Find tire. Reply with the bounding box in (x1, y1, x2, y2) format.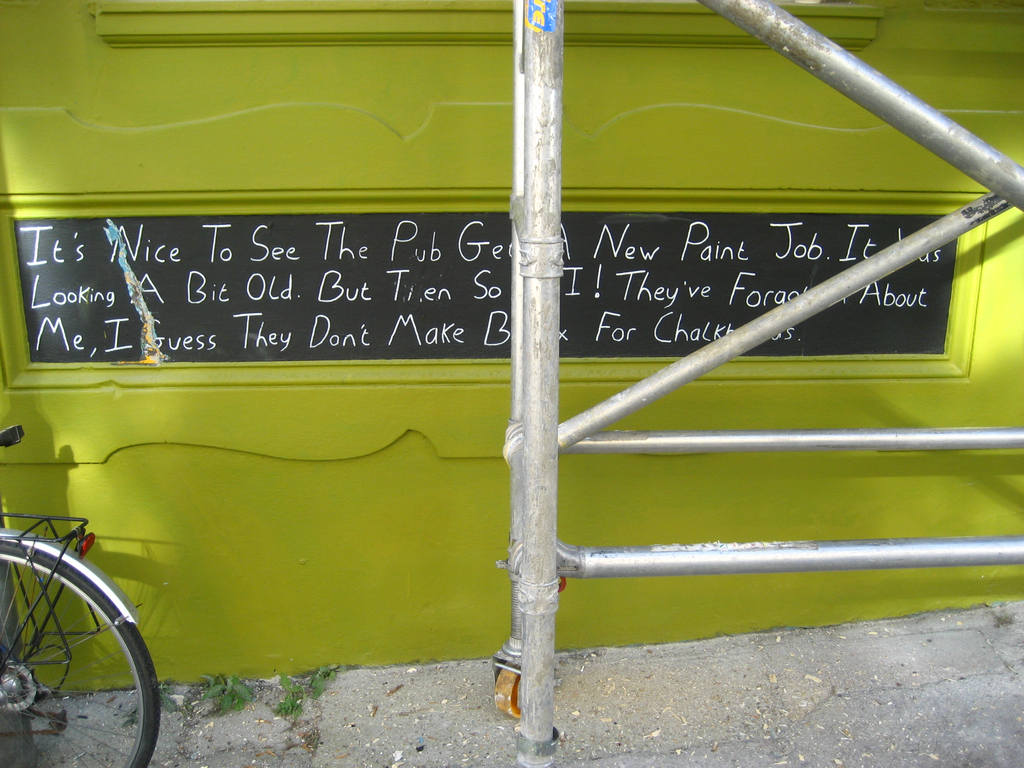
(8, 516, 146, 743).
